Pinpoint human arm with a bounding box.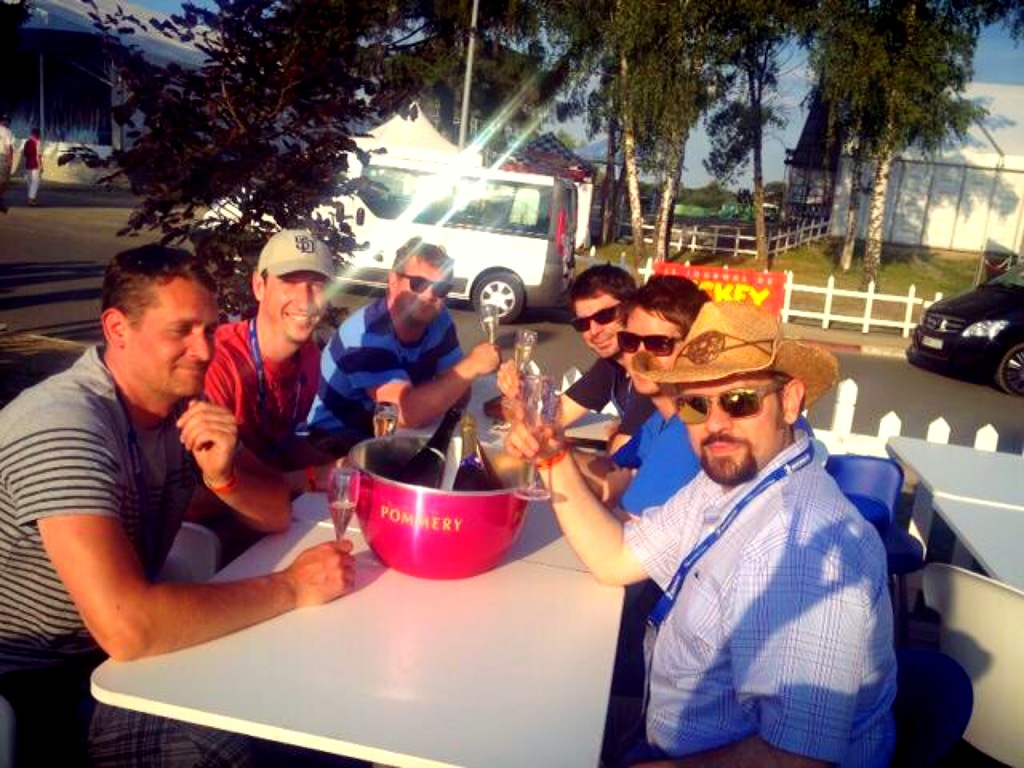
BBox(352, 325, 503, 433).
